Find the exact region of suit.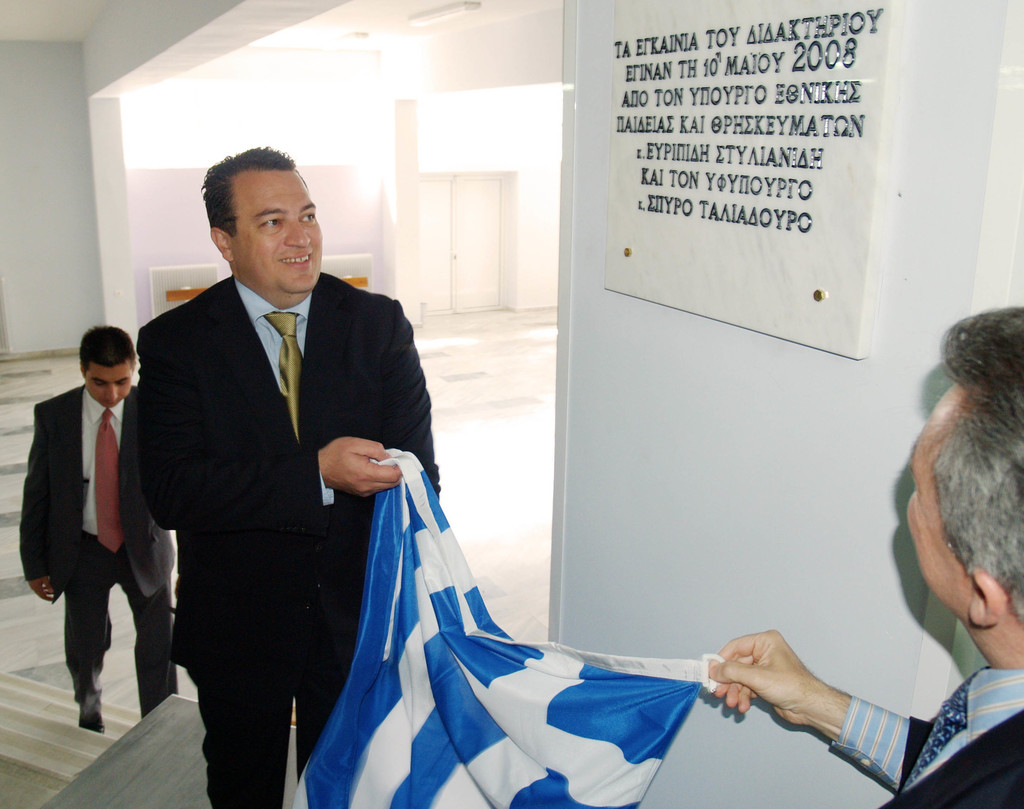
Exact region: BBox(20, 383, 176, 732).
